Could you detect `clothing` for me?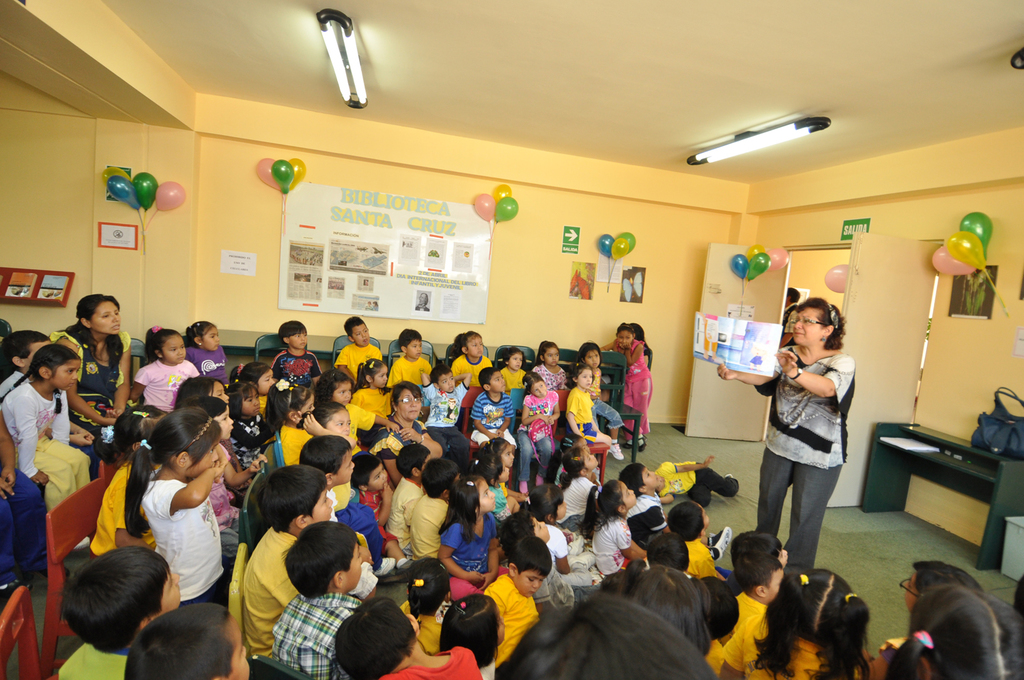
Detection result: <bbox>653, 465, 738, 503</bbox>.
